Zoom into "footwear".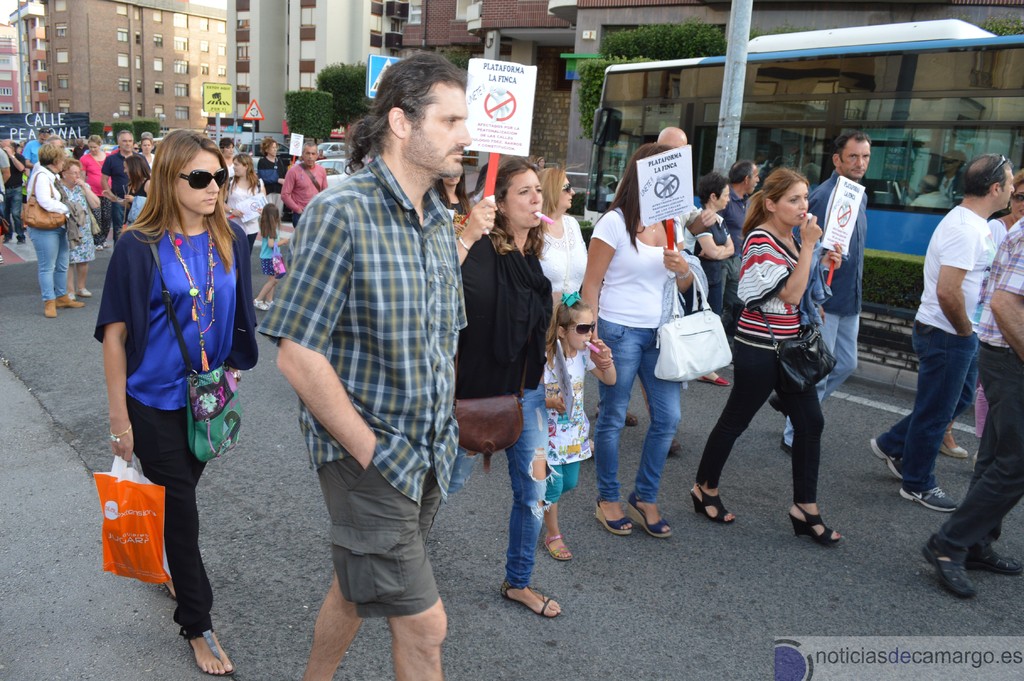
Zoom target: x1=668, y1=440, x2=685, y2=459.
